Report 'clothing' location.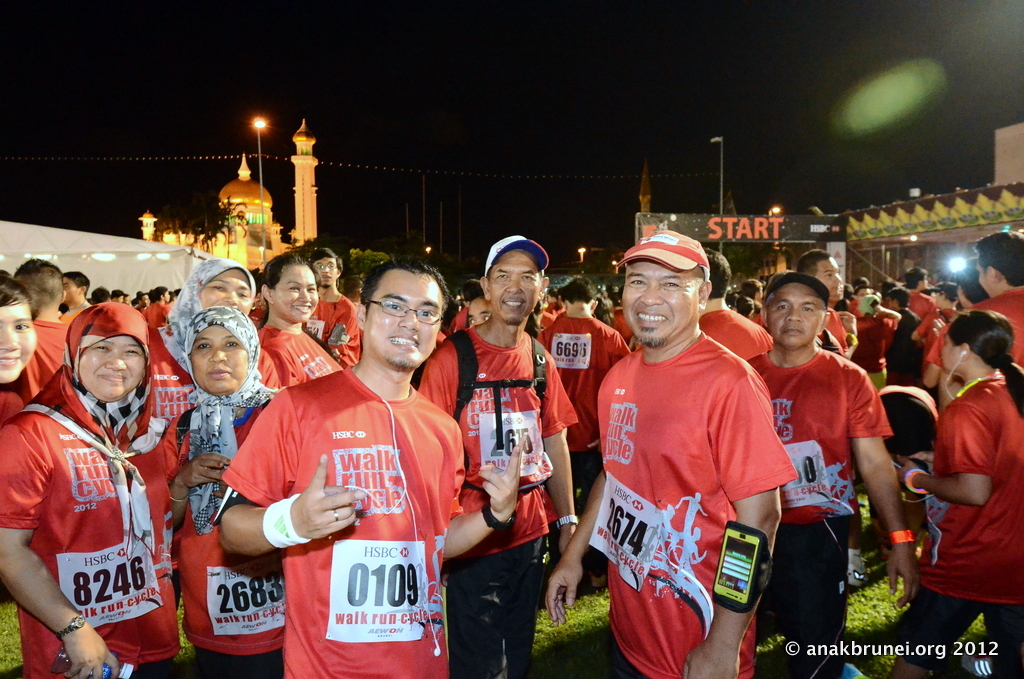
Report: detection(140, 296, 162, 327).
